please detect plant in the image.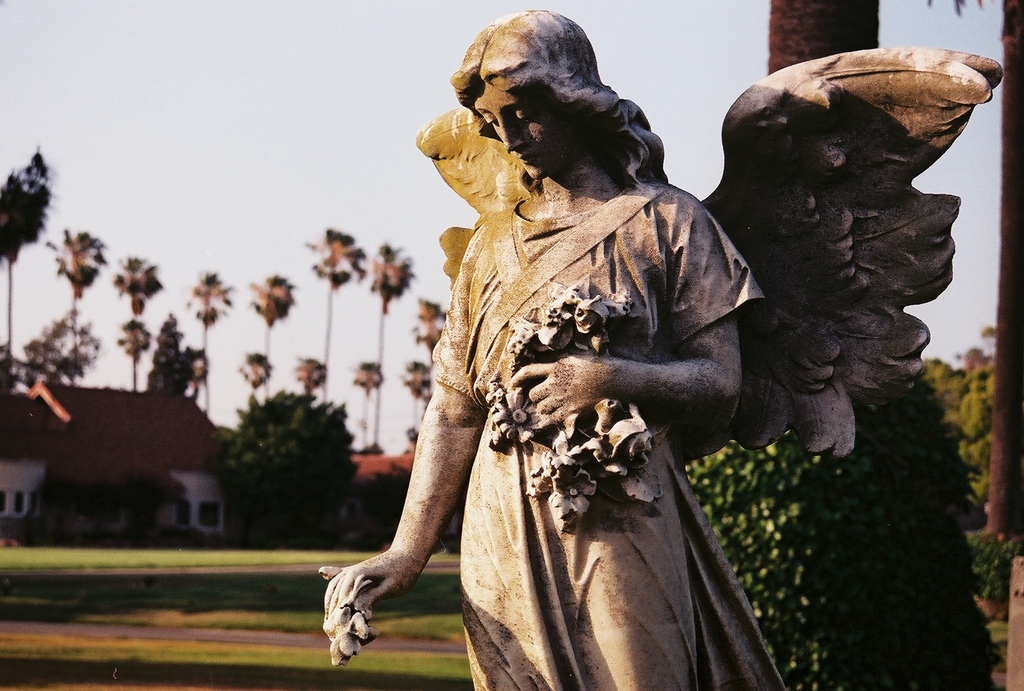
955 534 1016 669.
